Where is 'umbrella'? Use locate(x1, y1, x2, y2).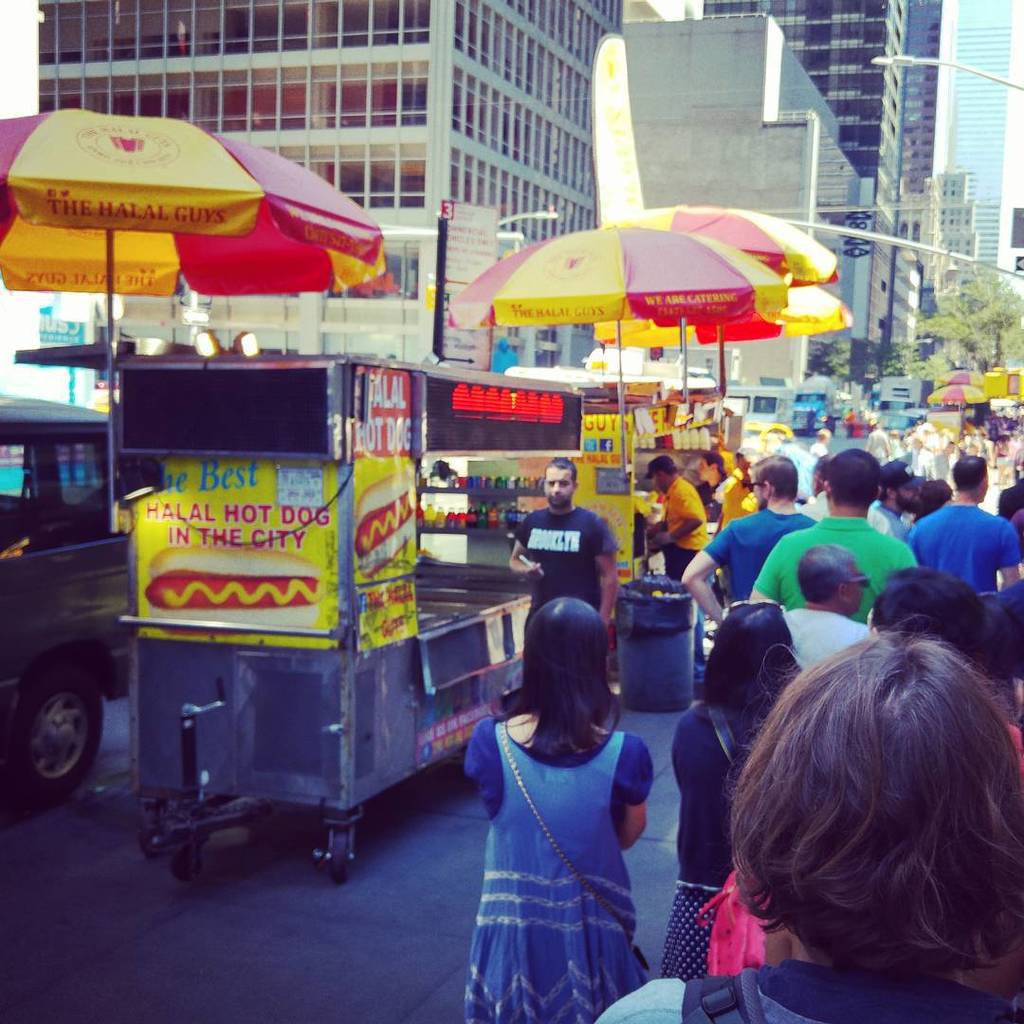
locate(588, 284, 858, 442).
